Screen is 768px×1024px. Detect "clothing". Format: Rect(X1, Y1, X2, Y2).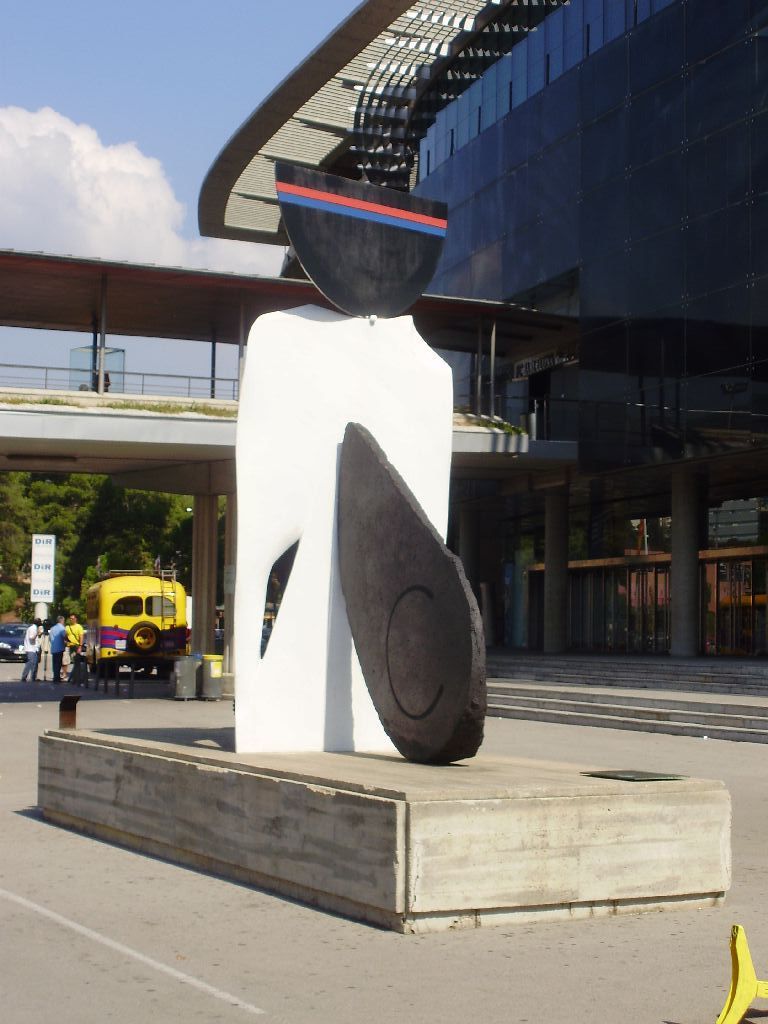
Rect(23, 623, 39, 679).
